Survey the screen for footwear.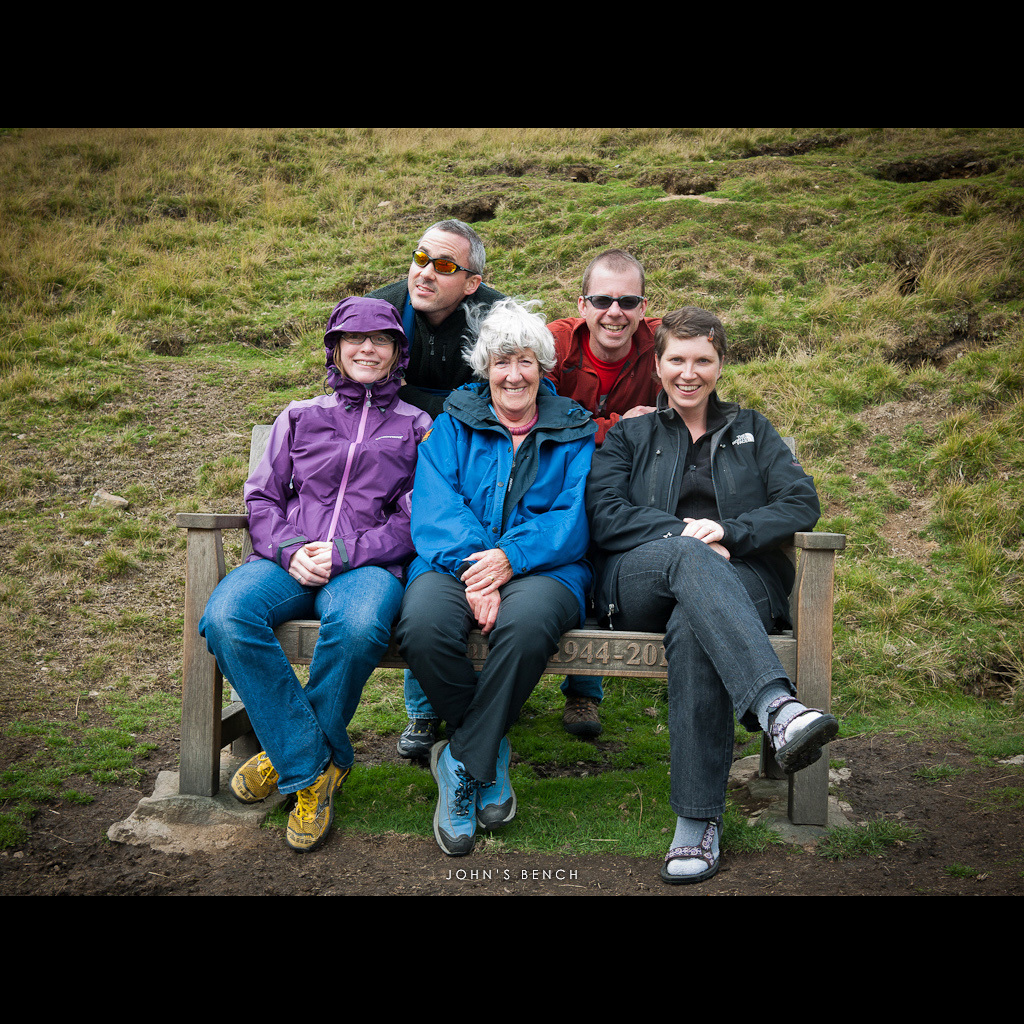
Survey found: locate(670, 803, 718, 877).
